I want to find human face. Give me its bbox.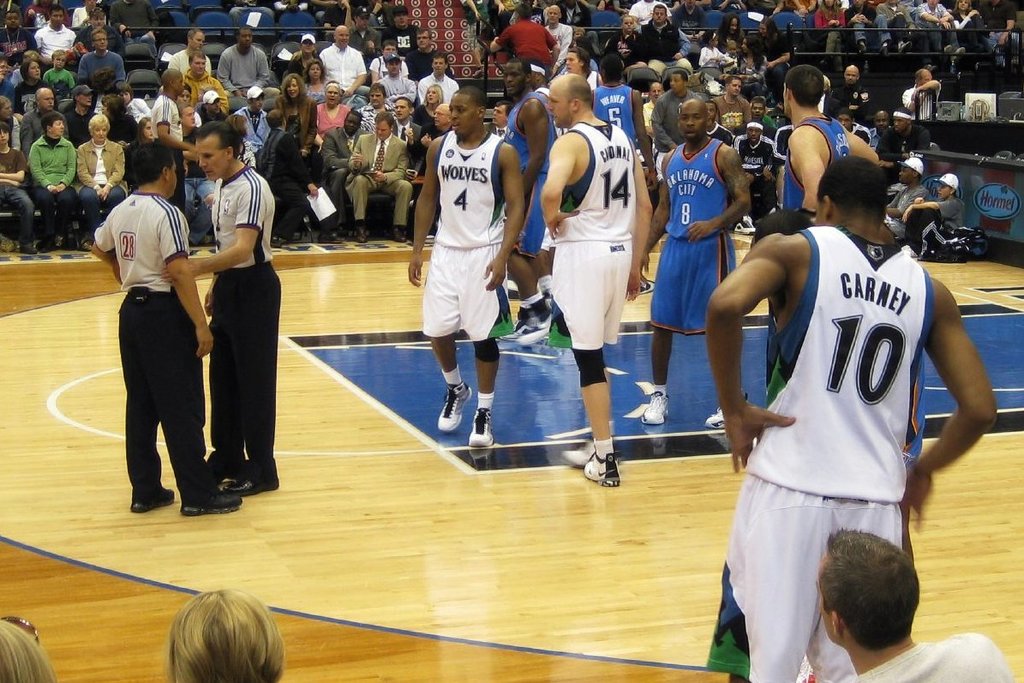
[left=668, top=70, right=686, bottom=93].
